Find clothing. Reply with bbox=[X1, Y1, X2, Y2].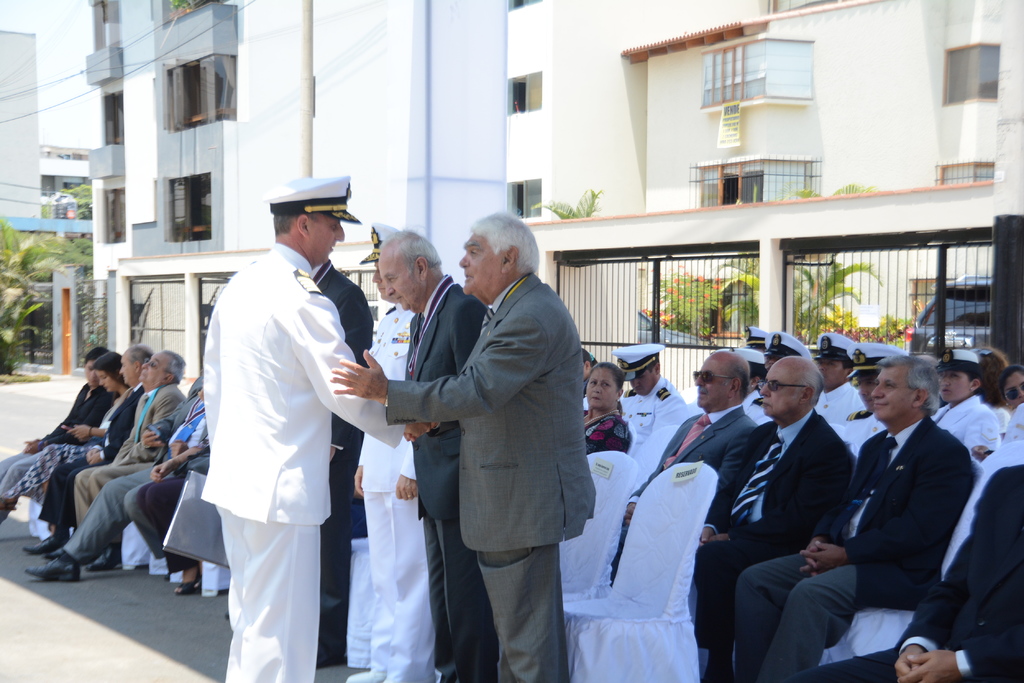
bbox=[578, 401, 628, 457].
